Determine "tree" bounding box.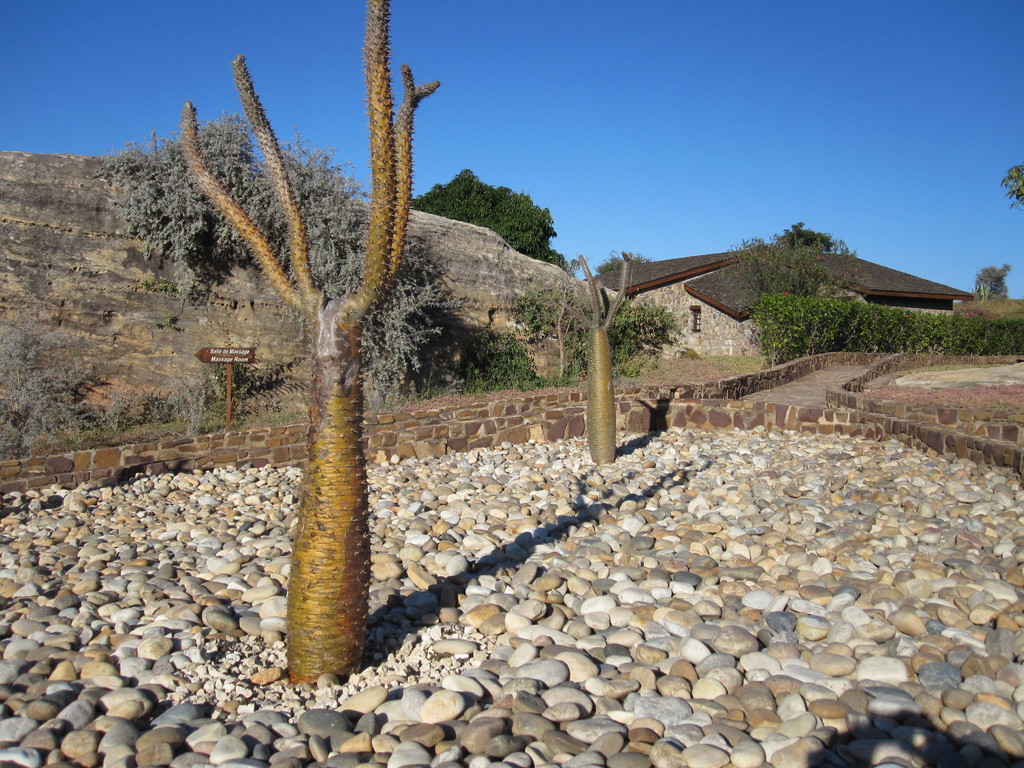
Determined: locate(202, 358, 310, 432).
